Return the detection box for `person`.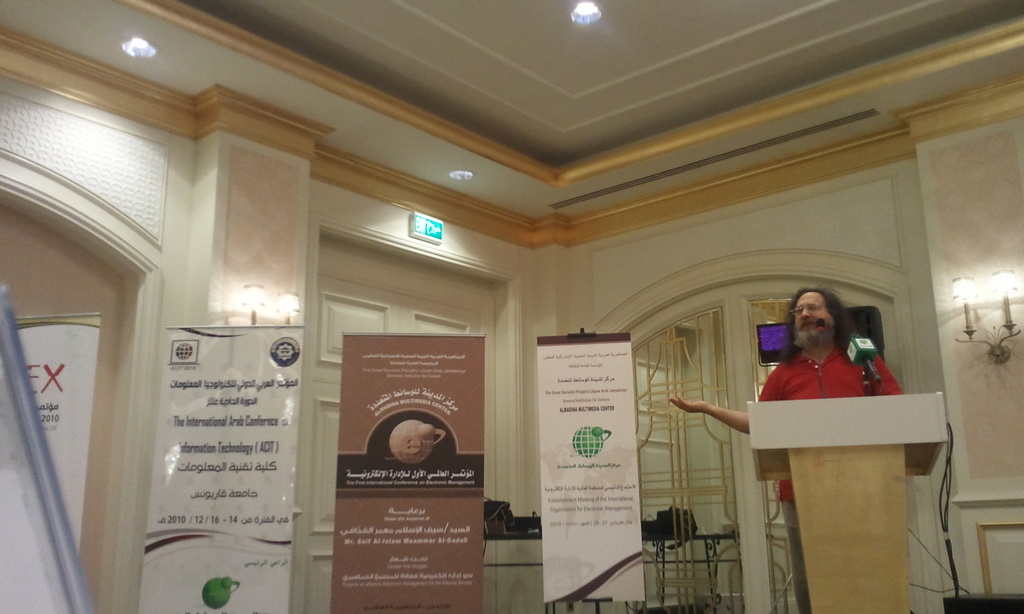
locate(671, 288, 908, 613).
